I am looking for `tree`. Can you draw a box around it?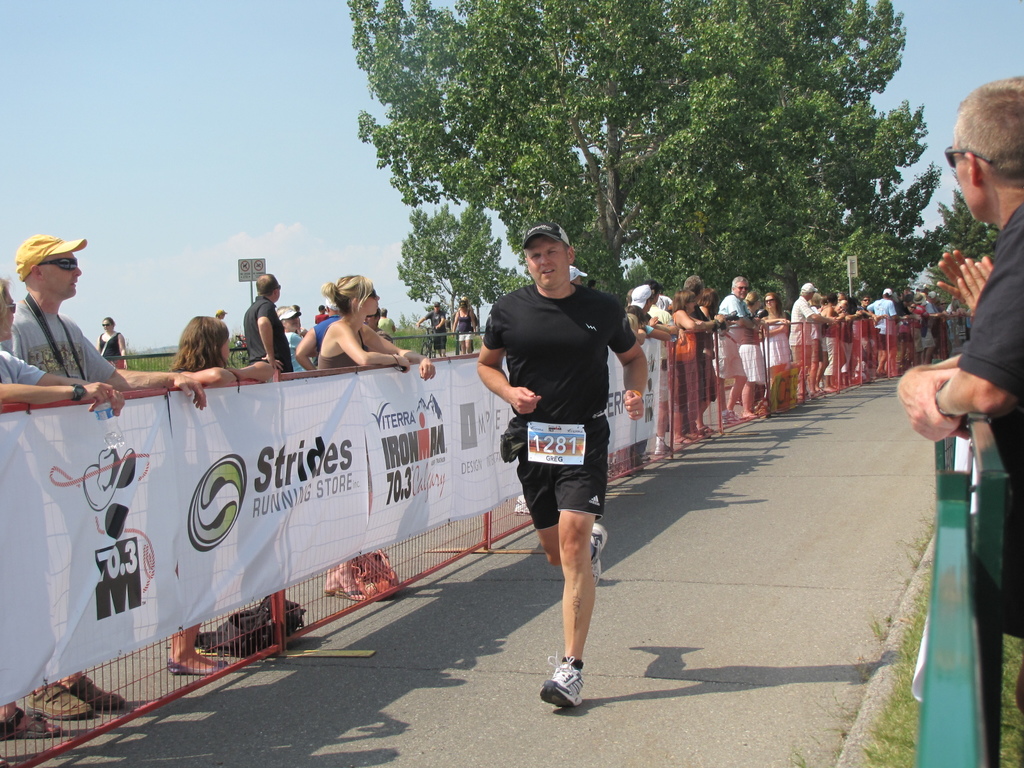
Sure, the bounding box is bbox=(932, 192, 998, 259).
